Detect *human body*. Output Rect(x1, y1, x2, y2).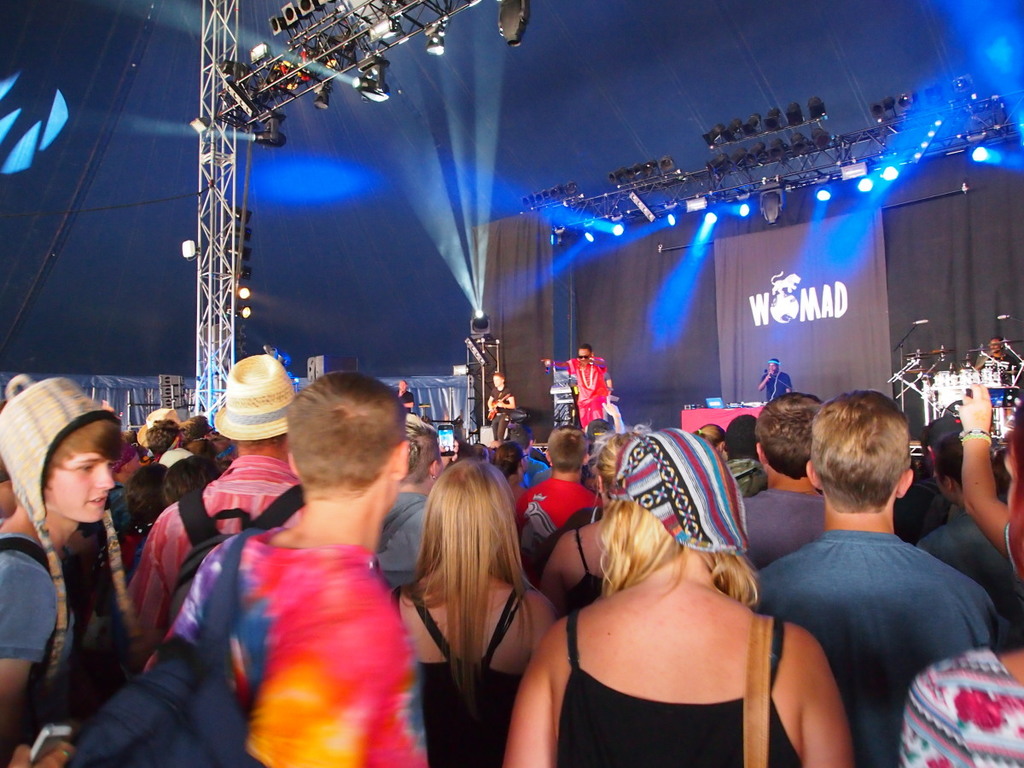
Rect(972, 348, 1010, 372).
